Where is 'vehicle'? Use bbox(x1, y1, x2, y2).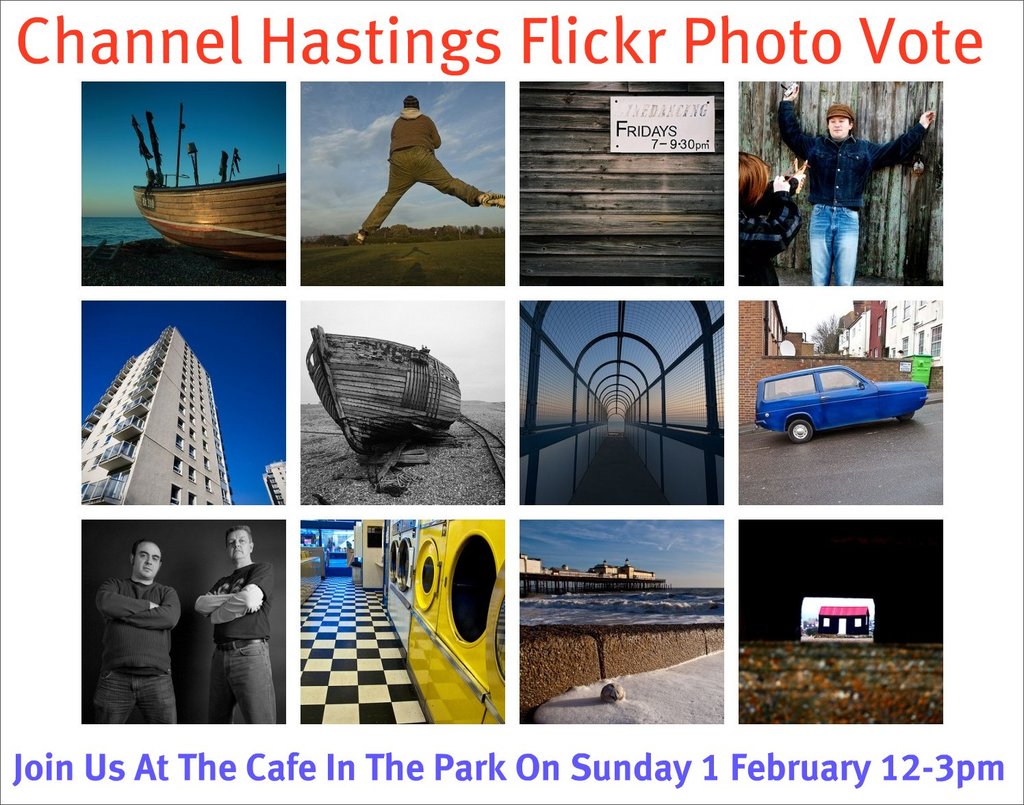
bbox(118, 99, 290, 261).
